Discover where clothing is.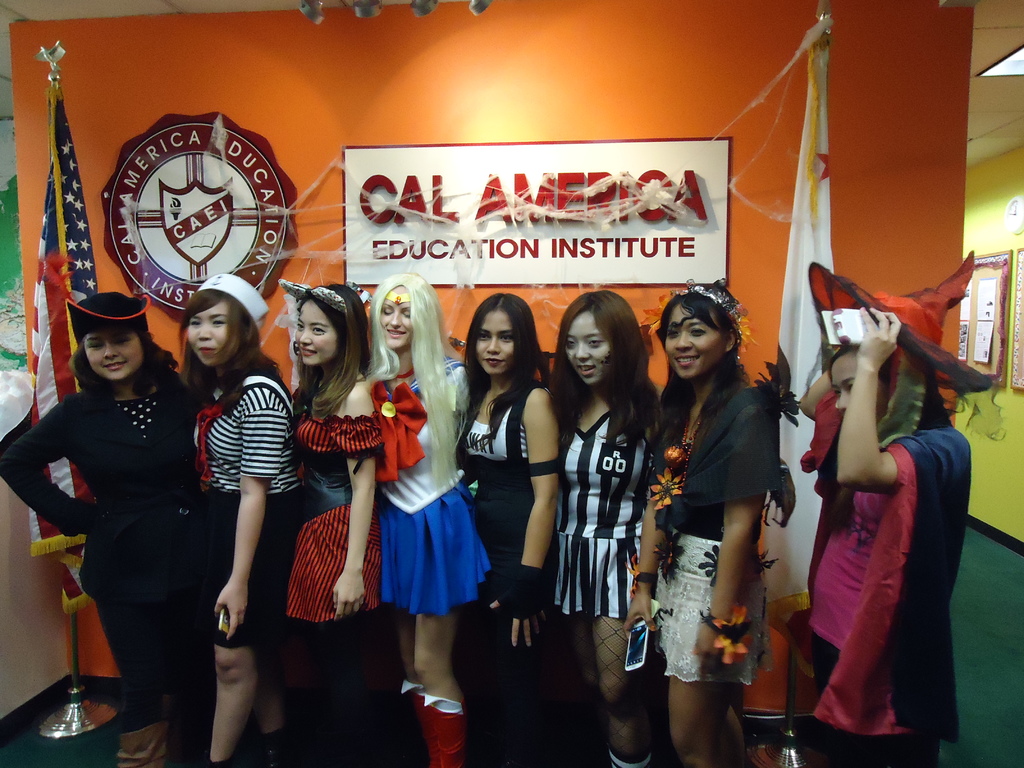
Discovered at 544 397 664 634.
